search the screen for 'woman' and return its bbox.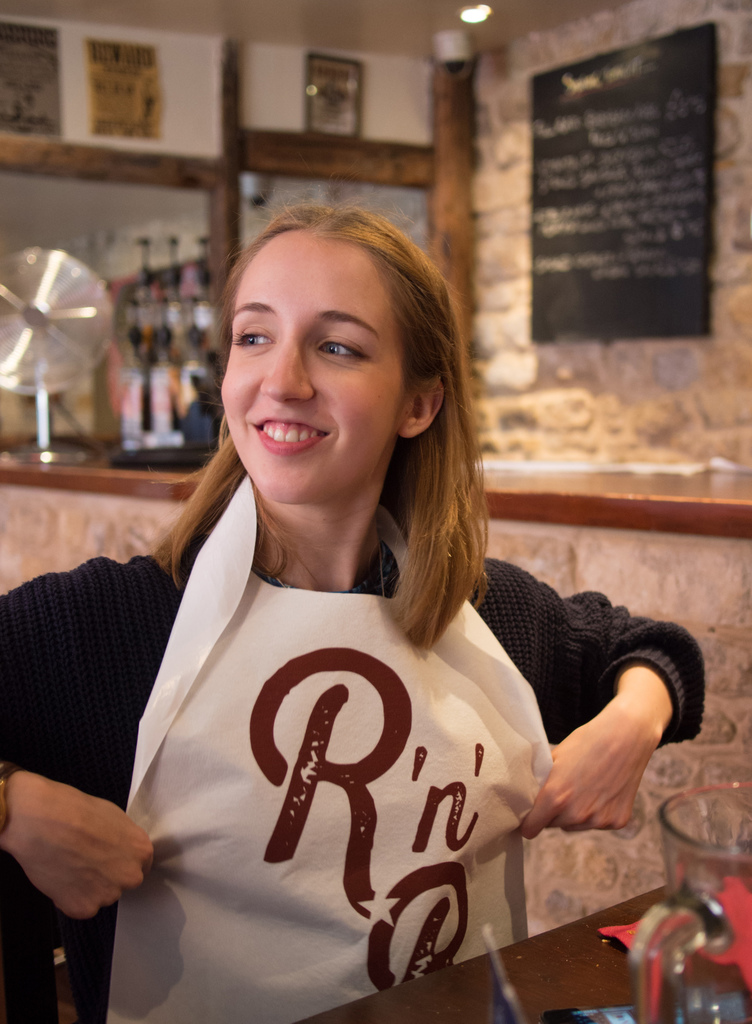
Found: x1=115, y1=157, x2=637, y2=1015.
